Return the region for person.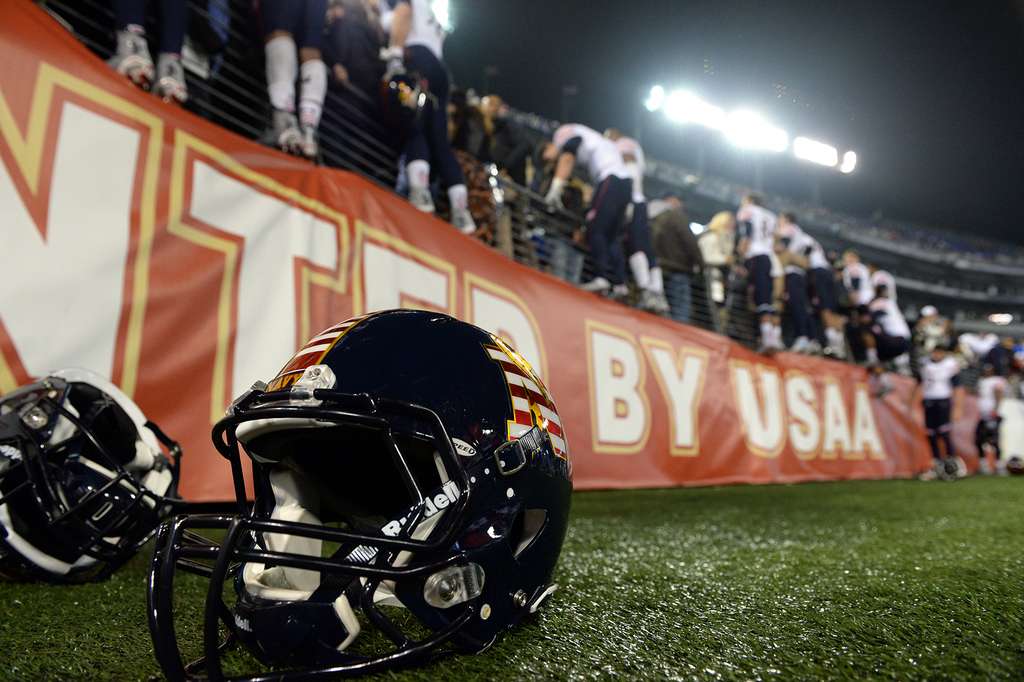
l=549, t=101, r=658, b=282.
